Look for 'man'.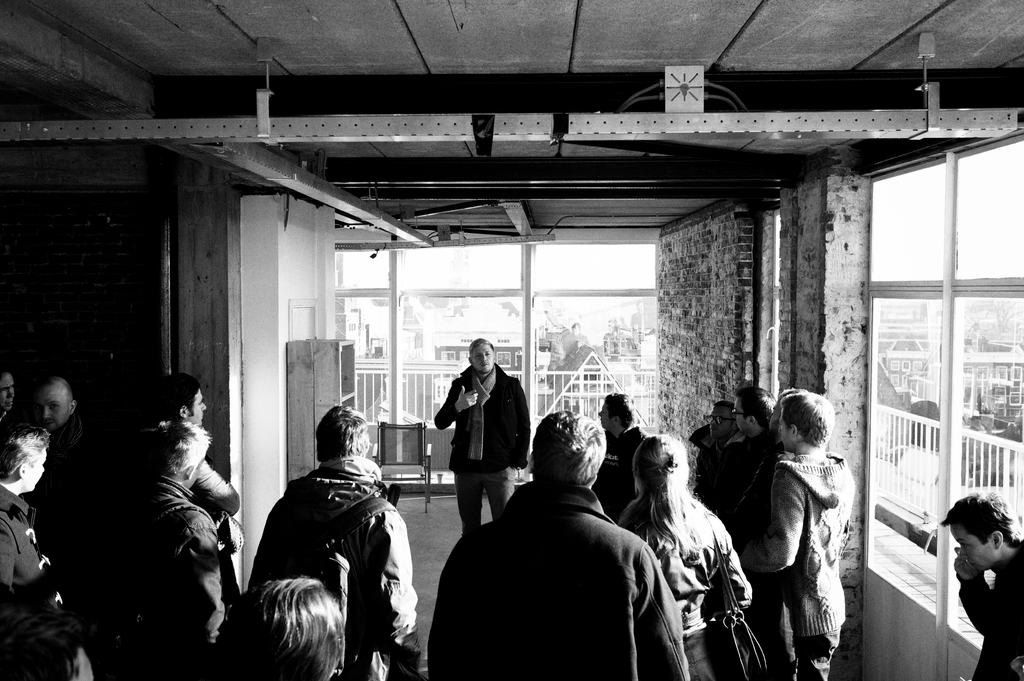
Found: <box>433,351,524,582</box>.
